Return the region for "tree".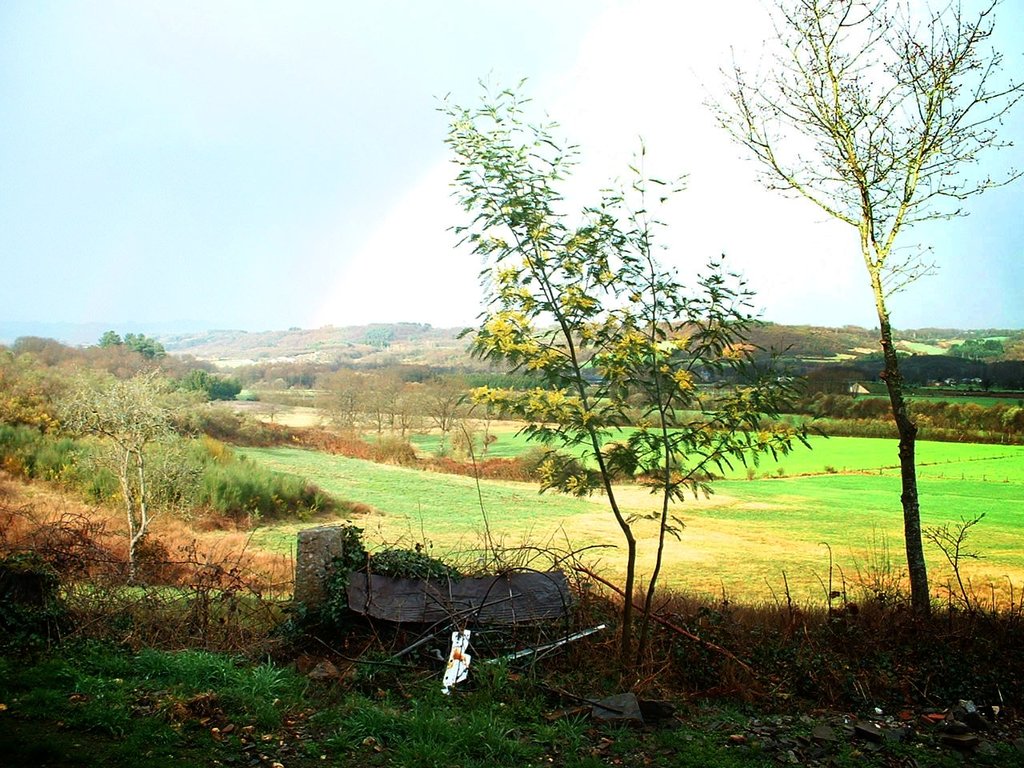
region(362, 368, 387, 436).
